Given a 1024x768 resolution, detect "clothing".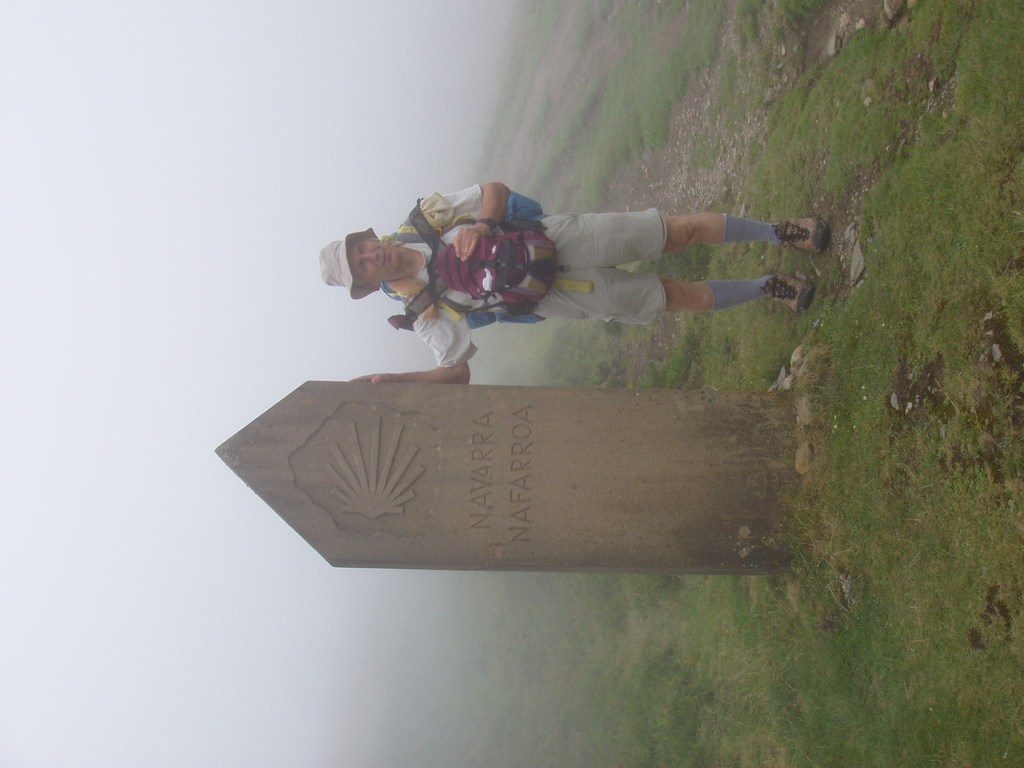
BBox(389, 188, 687, 355).
